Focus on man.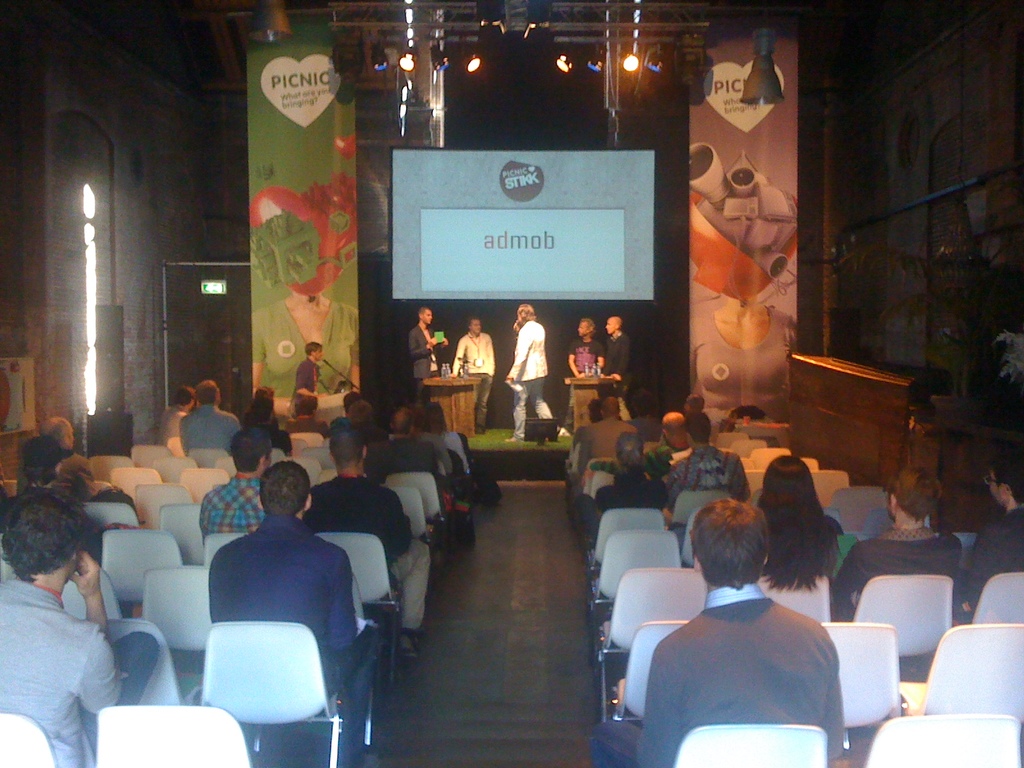
Focused at BBox(589, 498, 845, 767).
